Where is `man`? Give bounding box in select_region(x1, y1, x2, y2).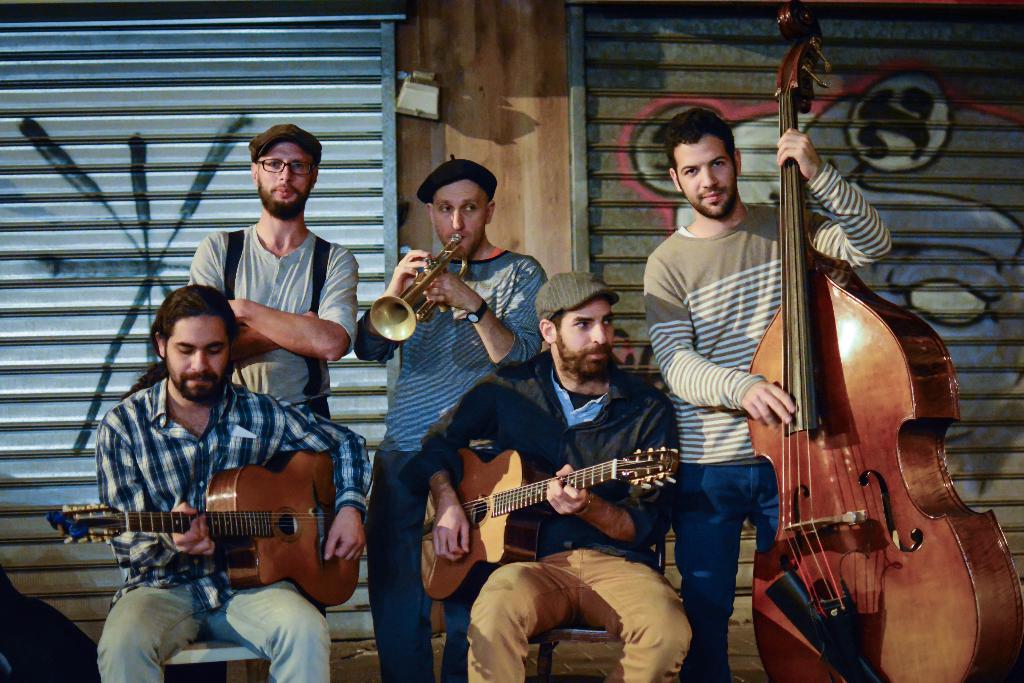
select_region(641, 106, 892, 682).
